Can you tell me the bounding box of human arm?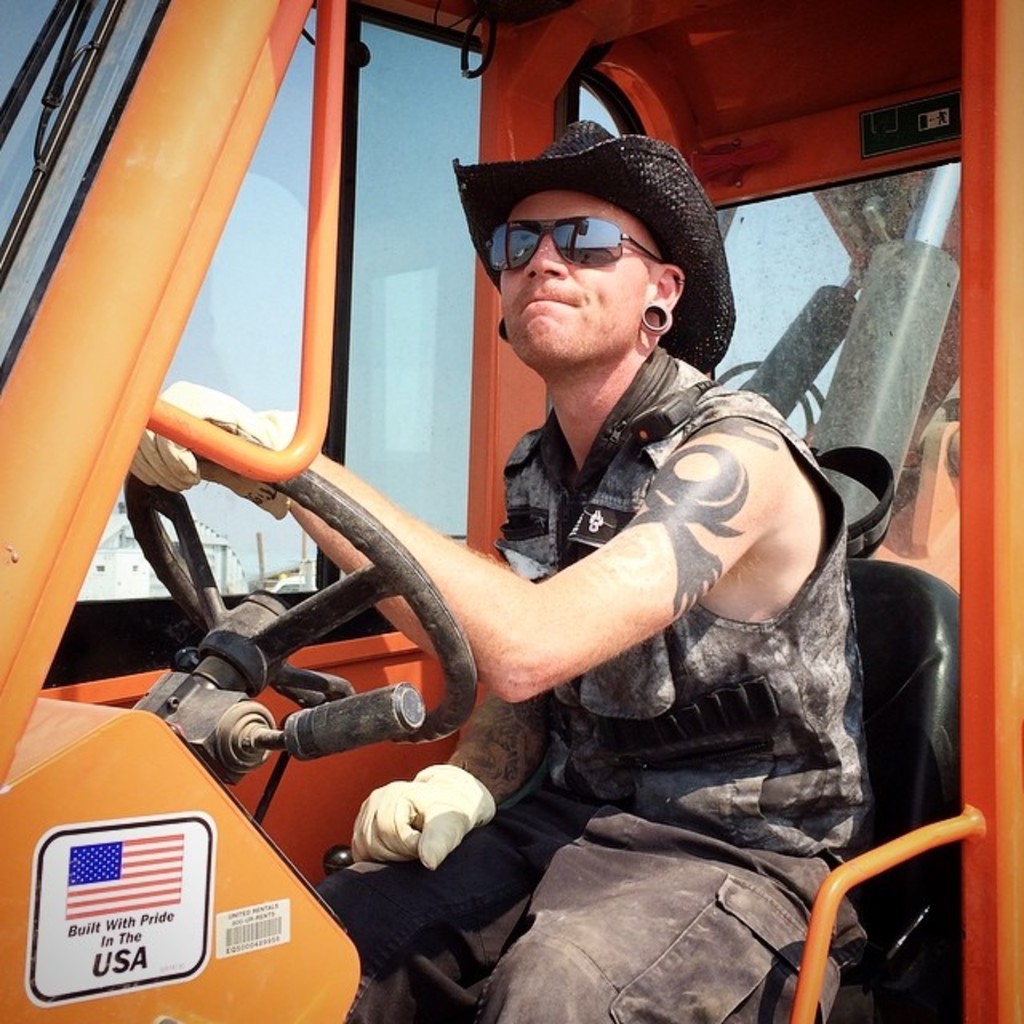
bbox=(349, 443, 584, 856).
